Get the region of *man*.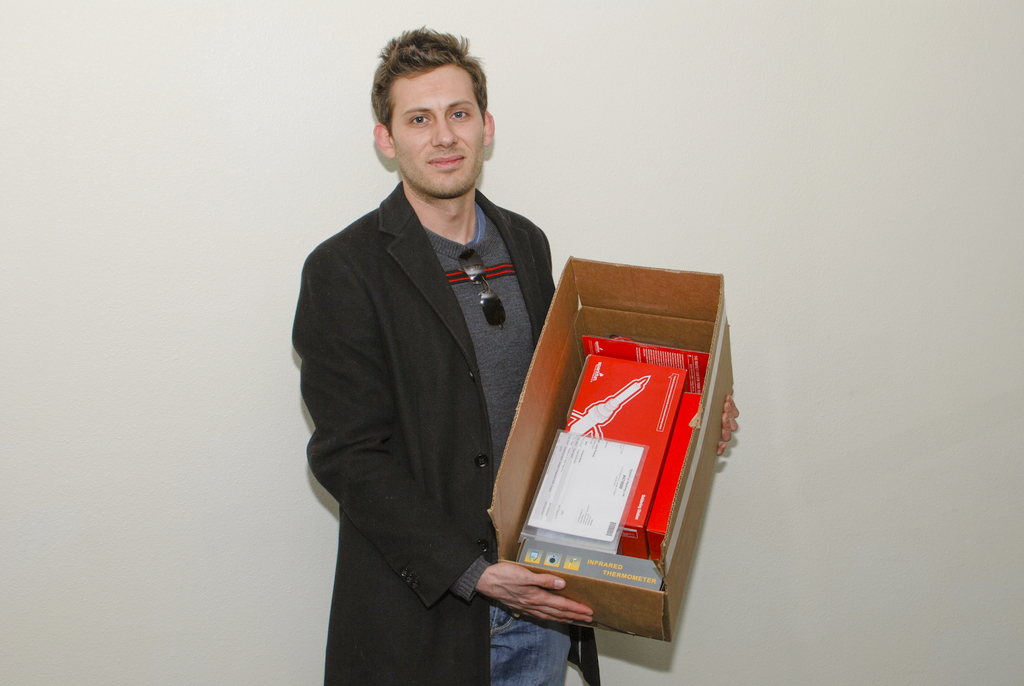
<bbox>303, 53, 655, 685</bbox>.
